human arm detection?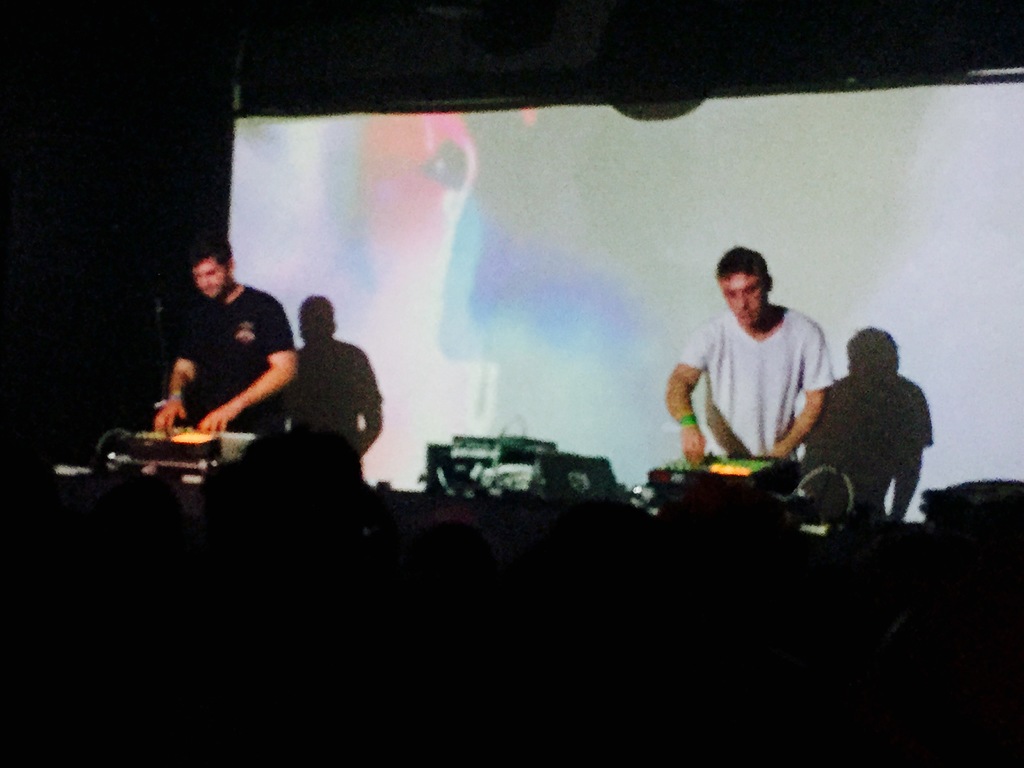
[183,356,308,430]
